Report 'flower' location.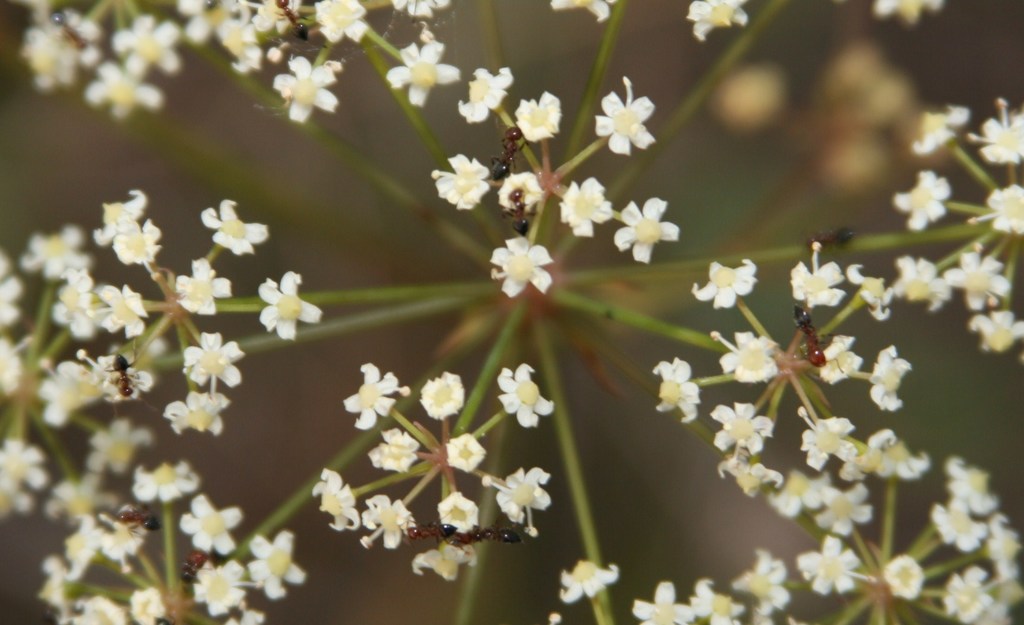
Report: box(225, 606, 268, 624).
